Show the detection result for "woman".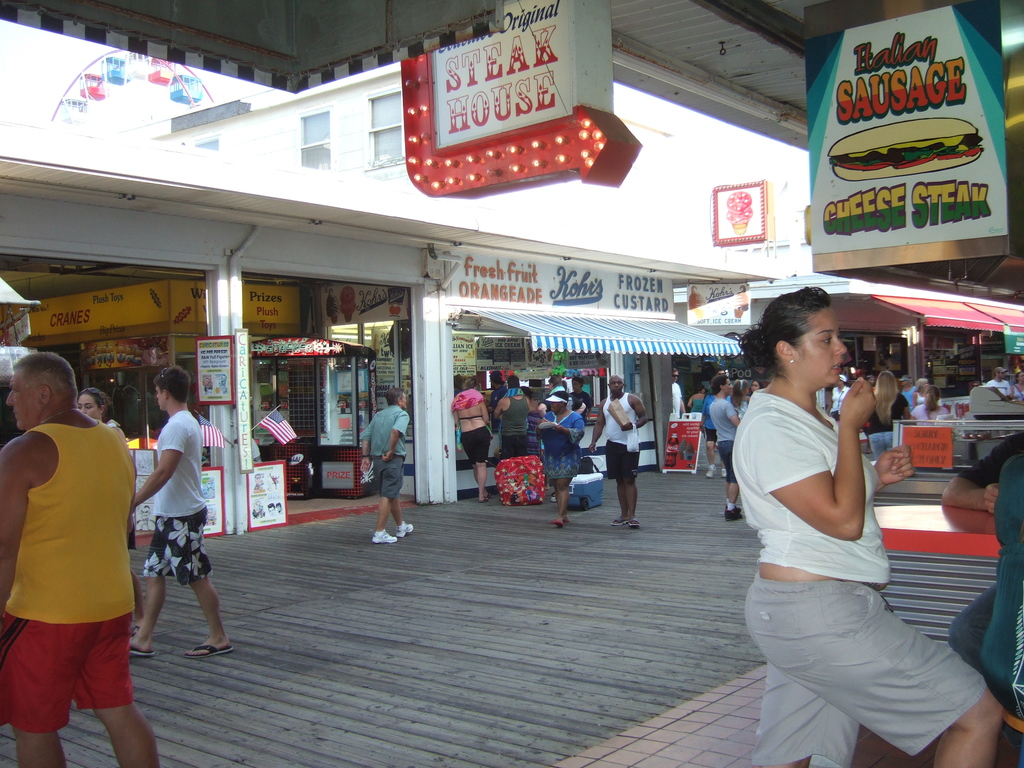
{"x1": 910, "y1": 377, "x2": 928, "y2": 407}.
